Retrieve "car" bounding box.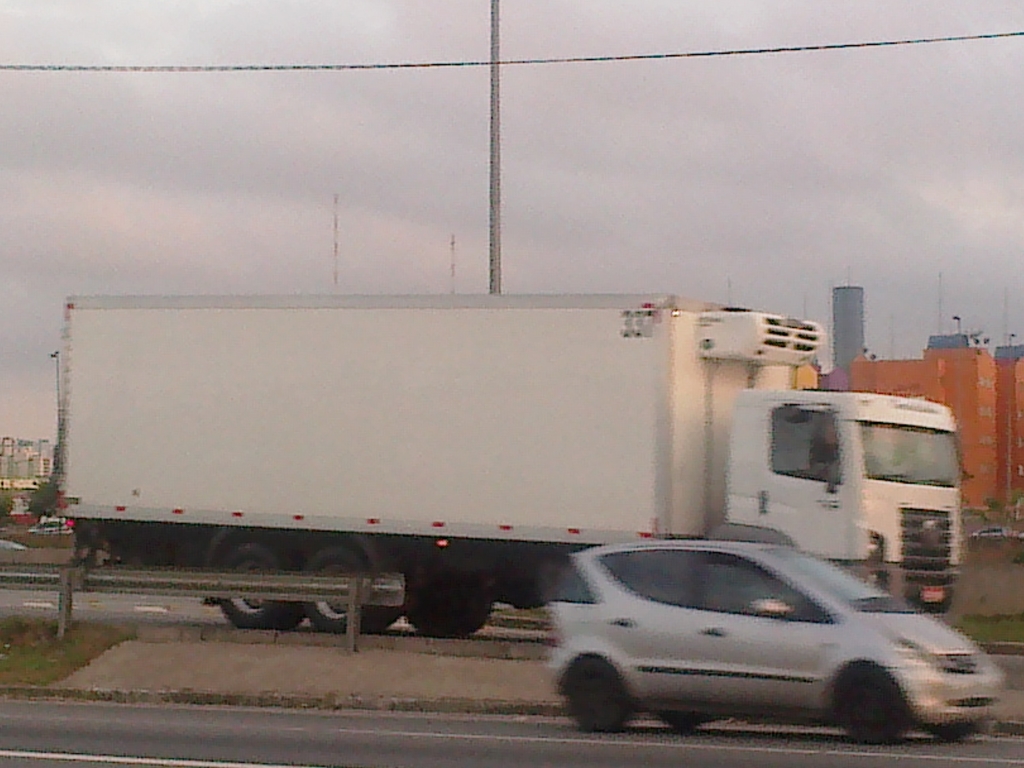
Bounding box: [26,519,68,532].
